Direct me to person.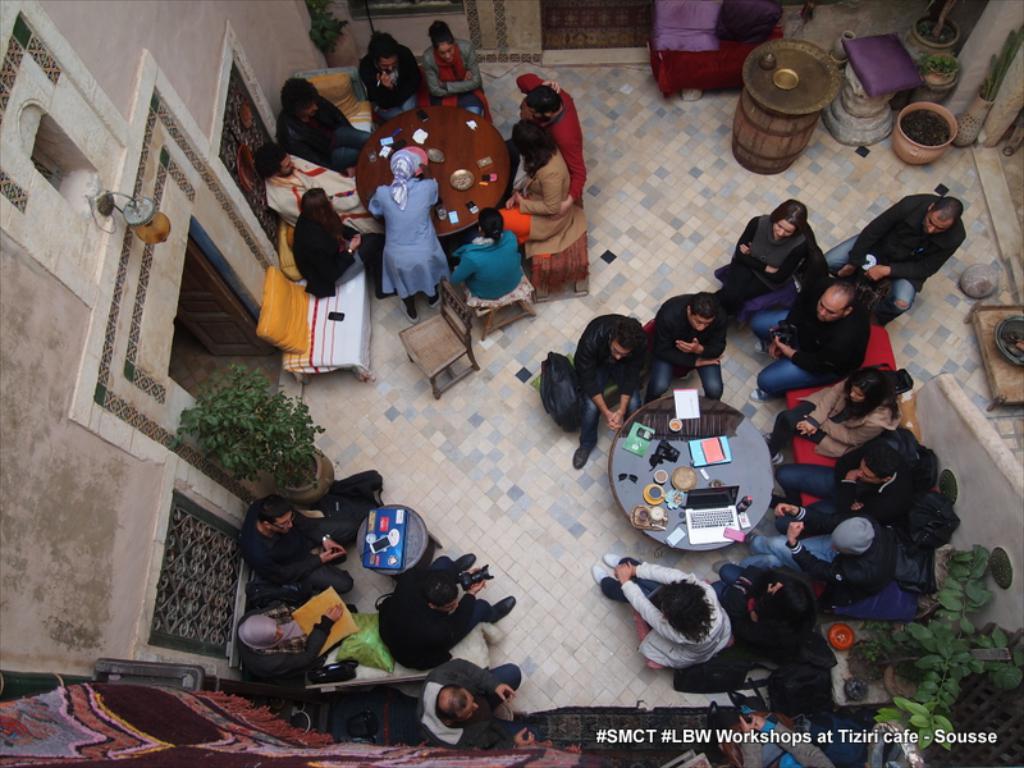
Direction: (234,582,367,685).
